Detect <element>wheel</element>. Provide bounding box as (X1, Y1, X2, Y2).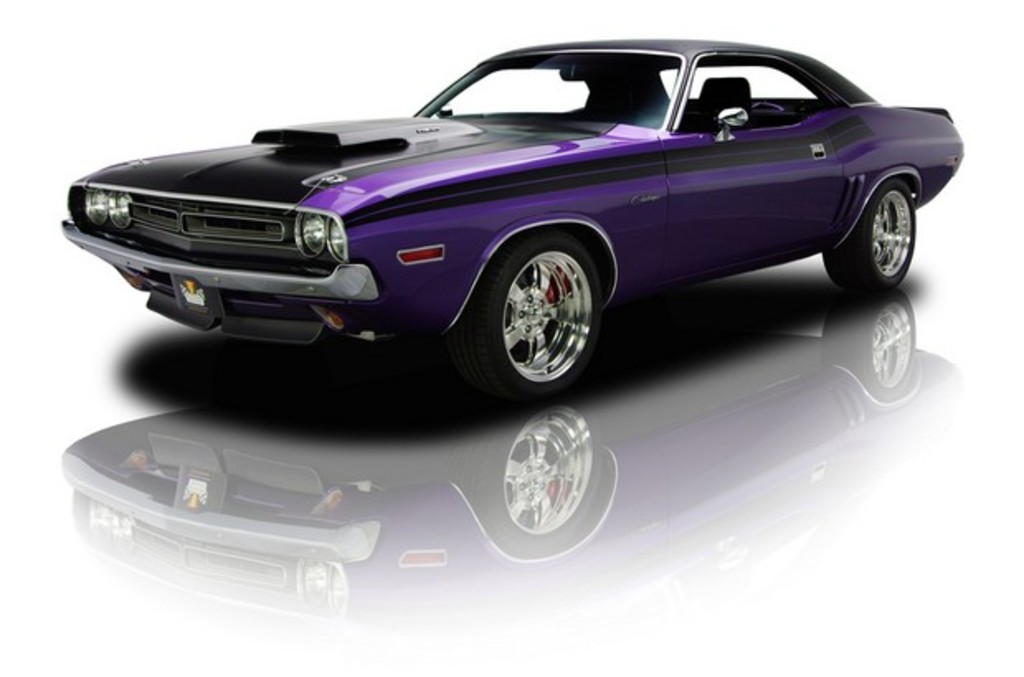
(467, 223, 595, 385).
